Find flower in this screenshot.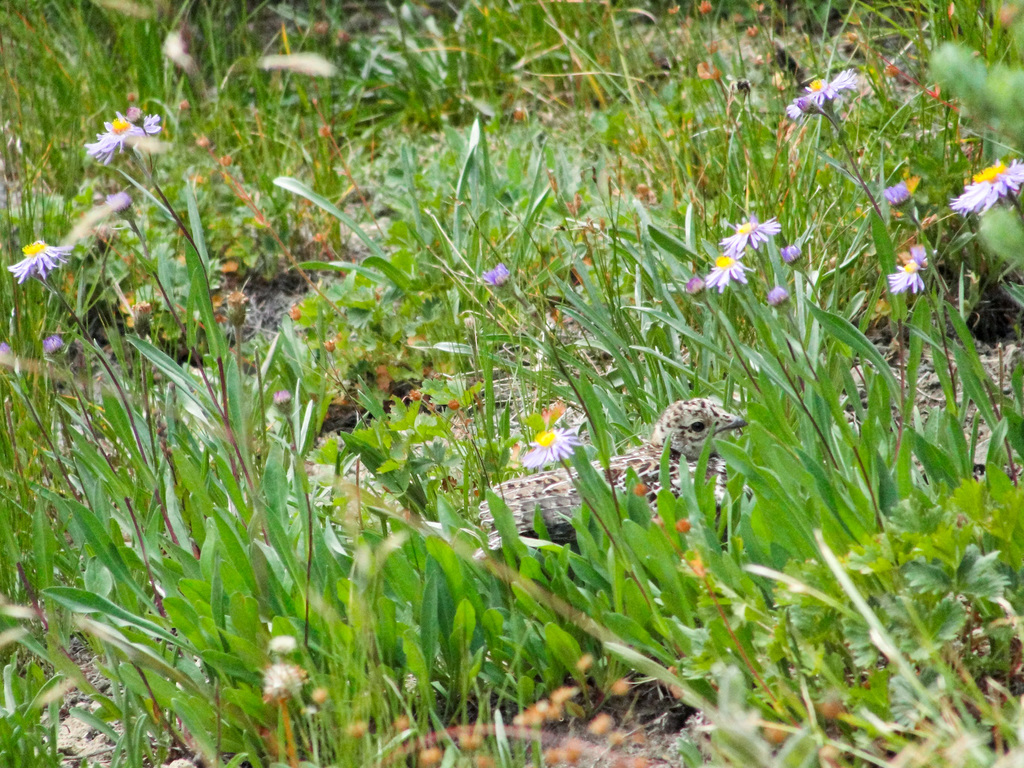
The bounding box for flower is region(768, 287, 792, 302).
